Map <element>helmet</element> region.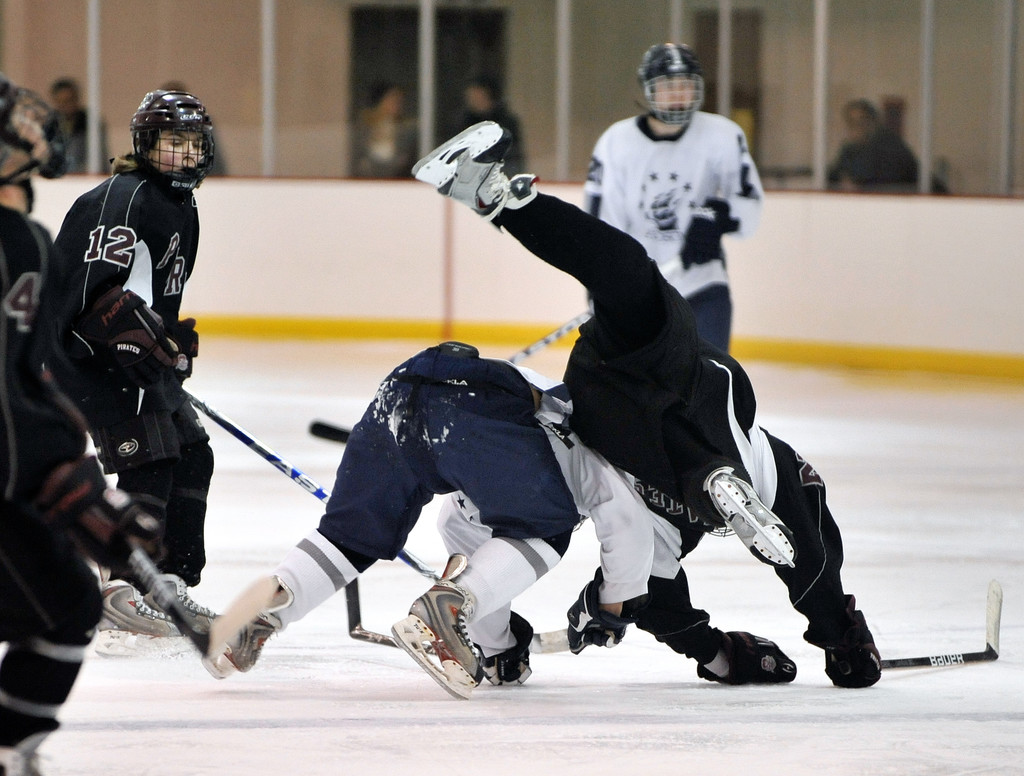
Mapped to 637 44 721 121.
